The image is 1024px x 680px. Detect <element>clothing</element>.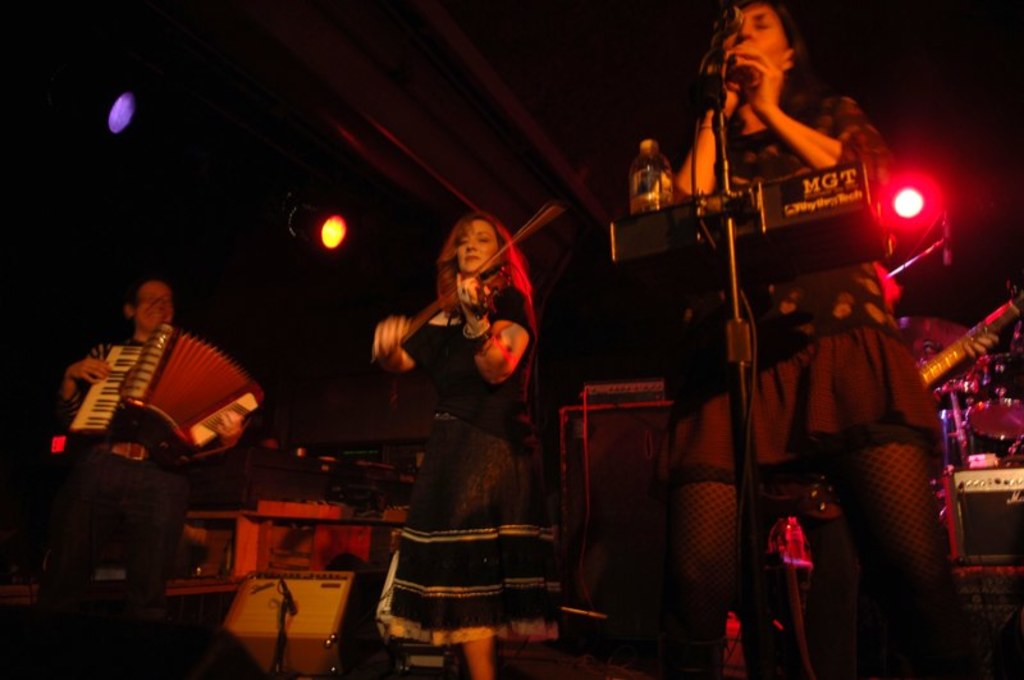
Detection: {"x1": 56, "y1": 341, "x2": 191, "y2": 611}.
